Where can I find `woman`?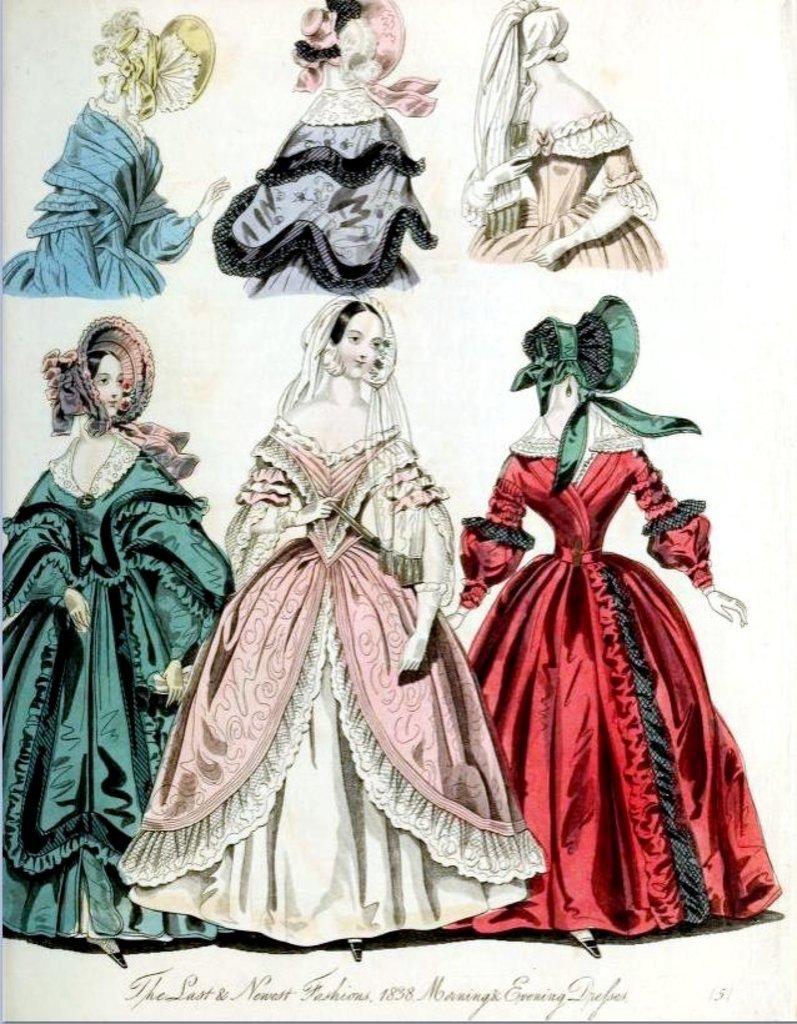
You can find it at [left=0, top=312, right=242, bottom=948].
